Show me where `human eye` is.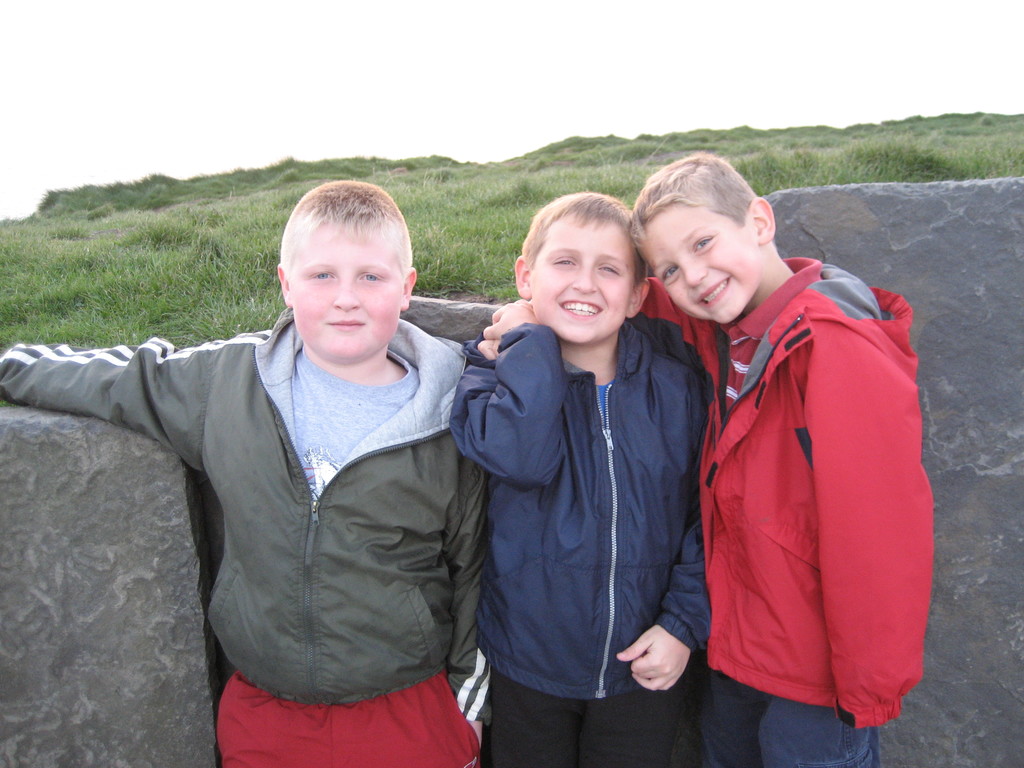
`human eye` is at detection(308, 266, 335, 283).
